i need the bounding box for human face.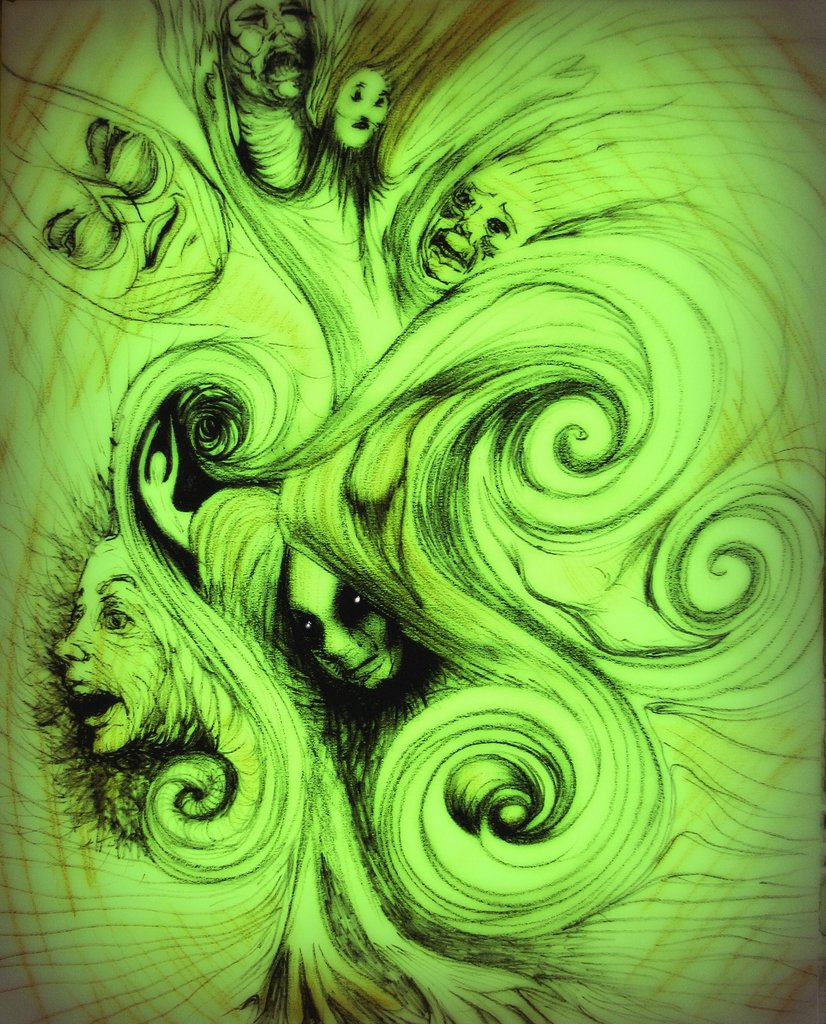
Here it is: locate(1, 104, 228, 325).
